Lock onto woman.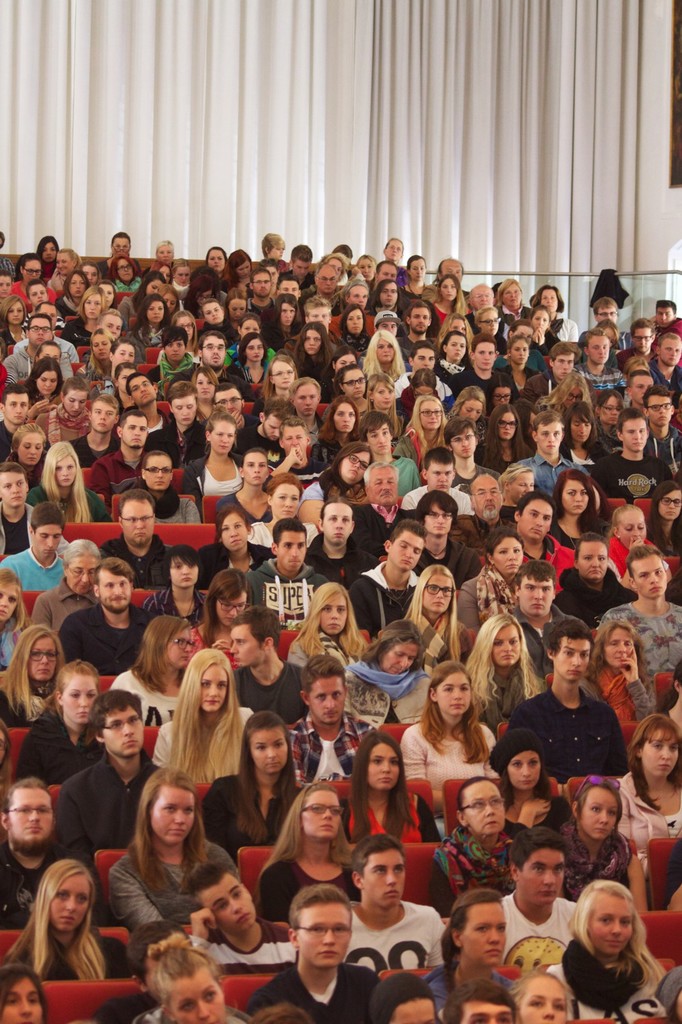
Locked: crop(199, 707, 311, 857).
